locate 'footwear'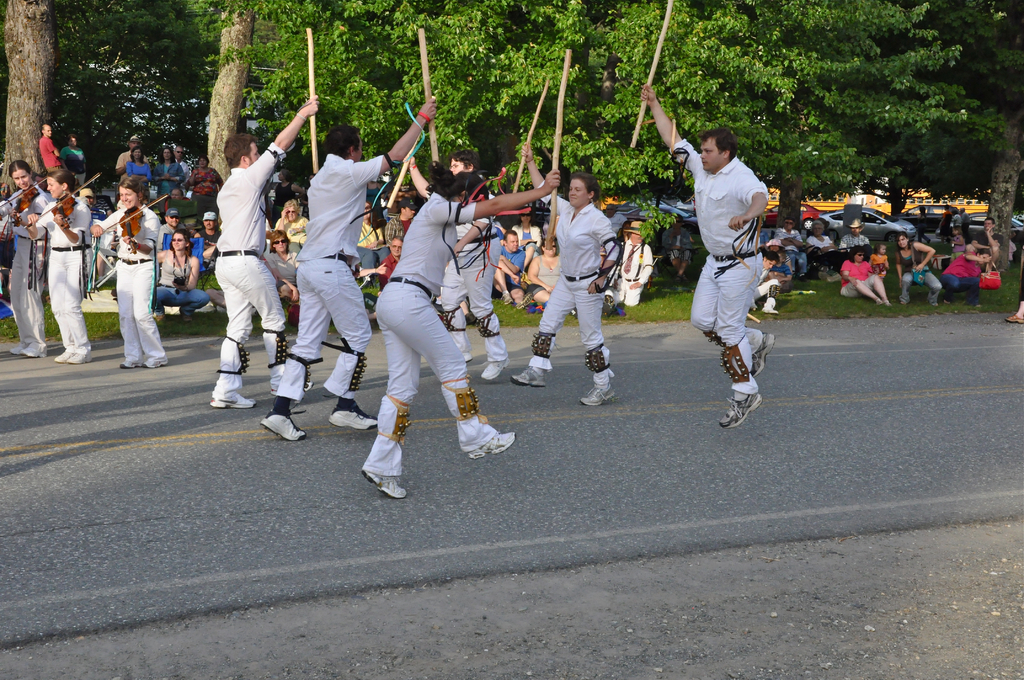
[left=25, top=345, right=46, bottom=361]
